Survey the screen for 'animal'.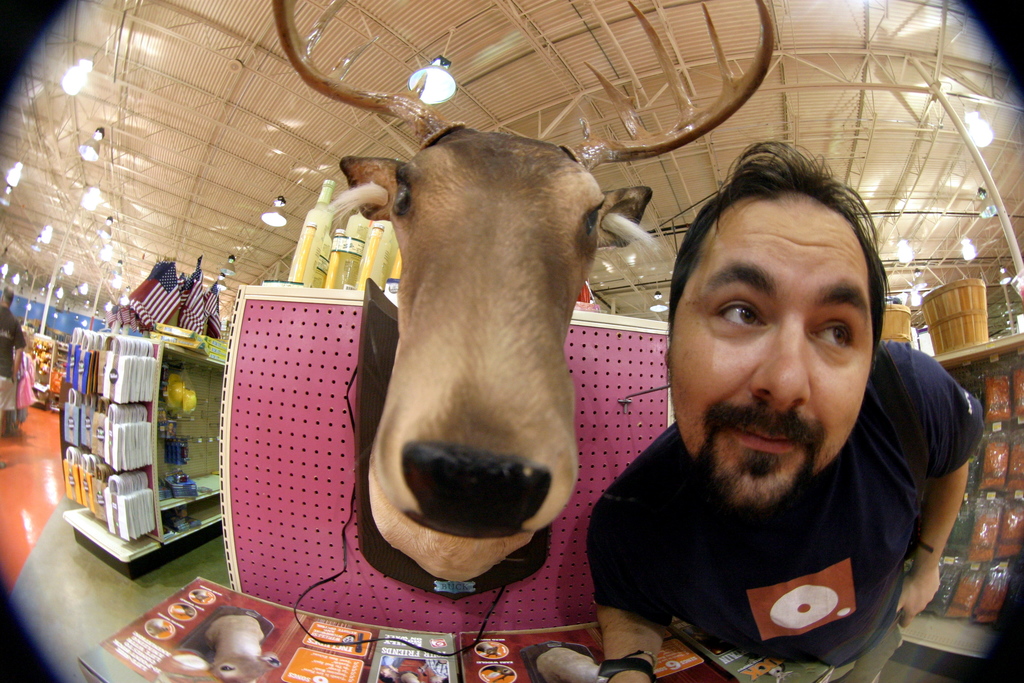
Survey found: detection(274, 0, 775, 585).
